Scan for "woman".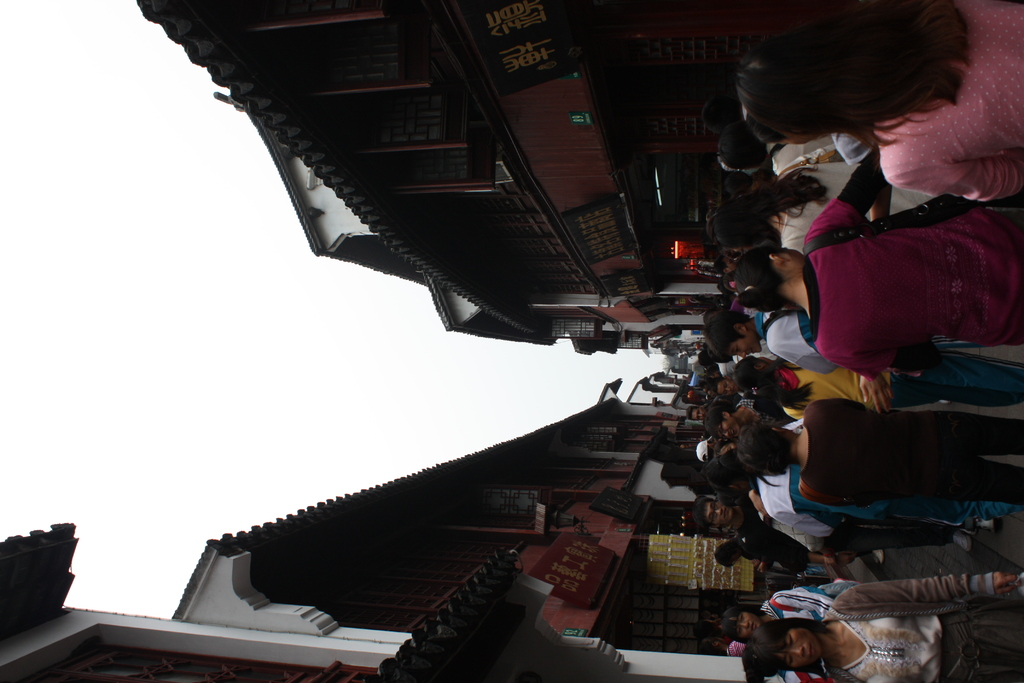
Scan result: detection(709, 163, 929, 252).
